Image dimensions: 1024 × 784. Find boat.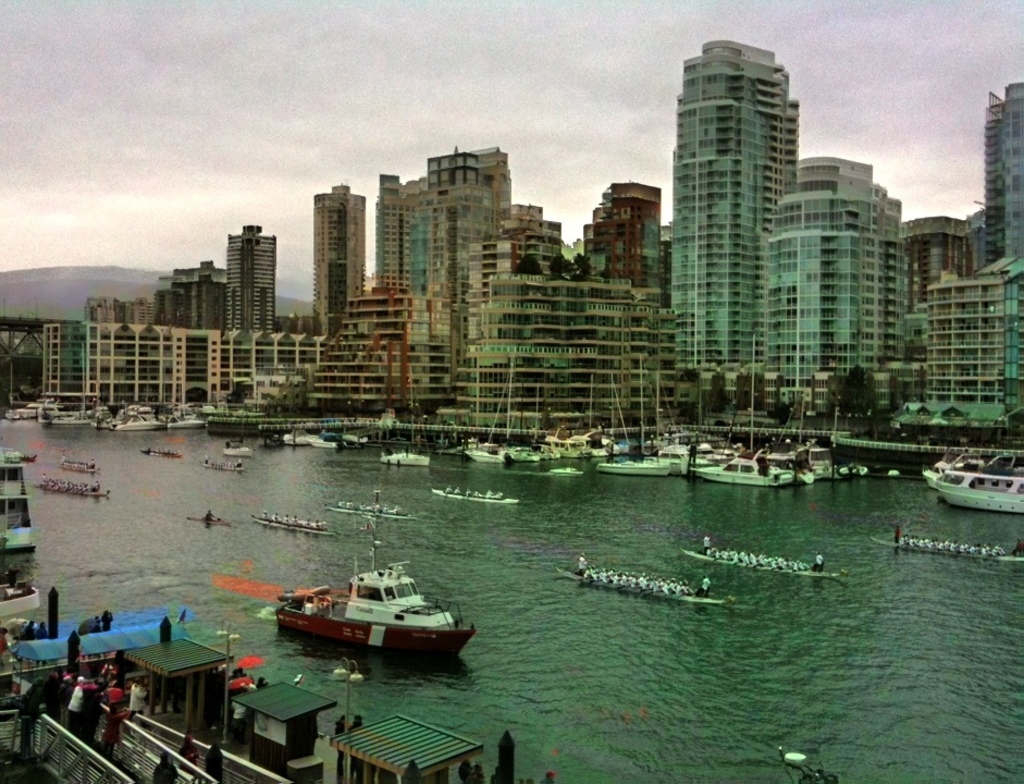
Rect(222, 438, 255, 458).
